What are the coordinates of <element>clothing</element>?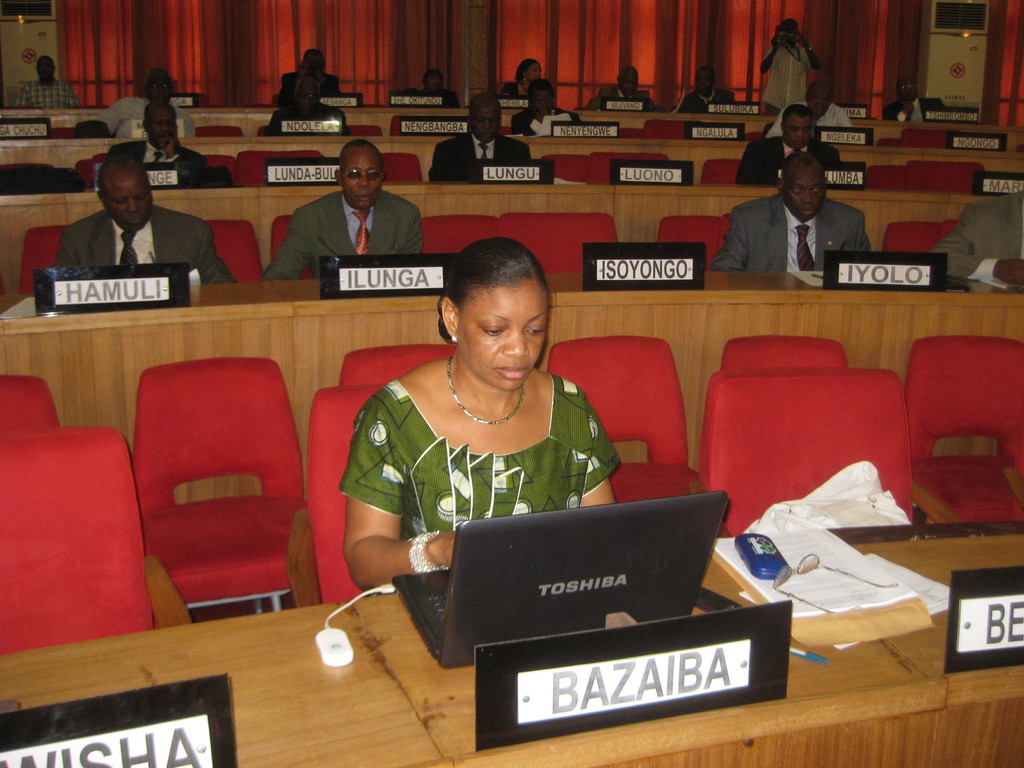
<bbox>926, 187, 1023, 289</bbox>.
